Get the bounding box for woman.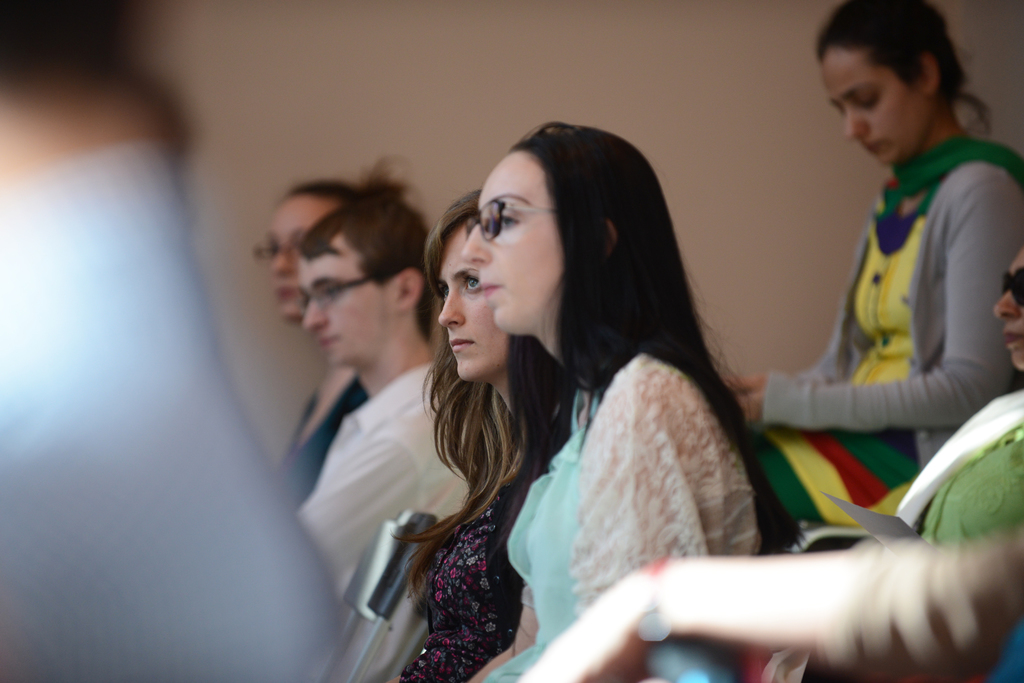
<region>896, 255, 1023, 556</region>.
